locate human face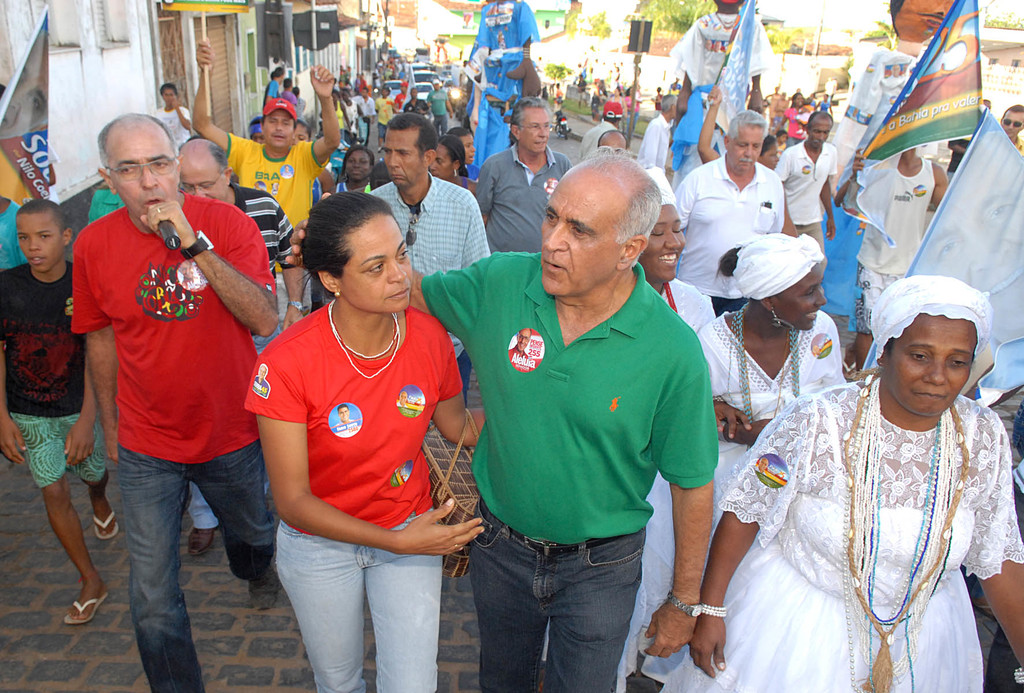
806 115 829 147
